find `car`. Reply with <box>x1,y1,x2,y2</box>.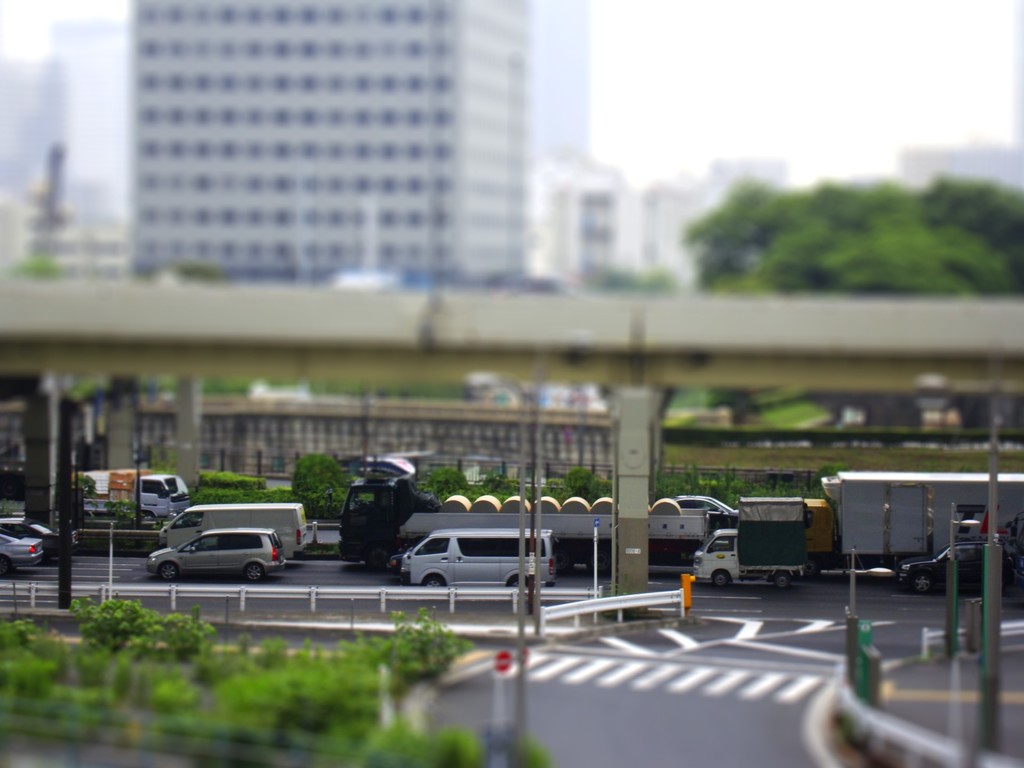
<box>898,541,1013,596</box>.
